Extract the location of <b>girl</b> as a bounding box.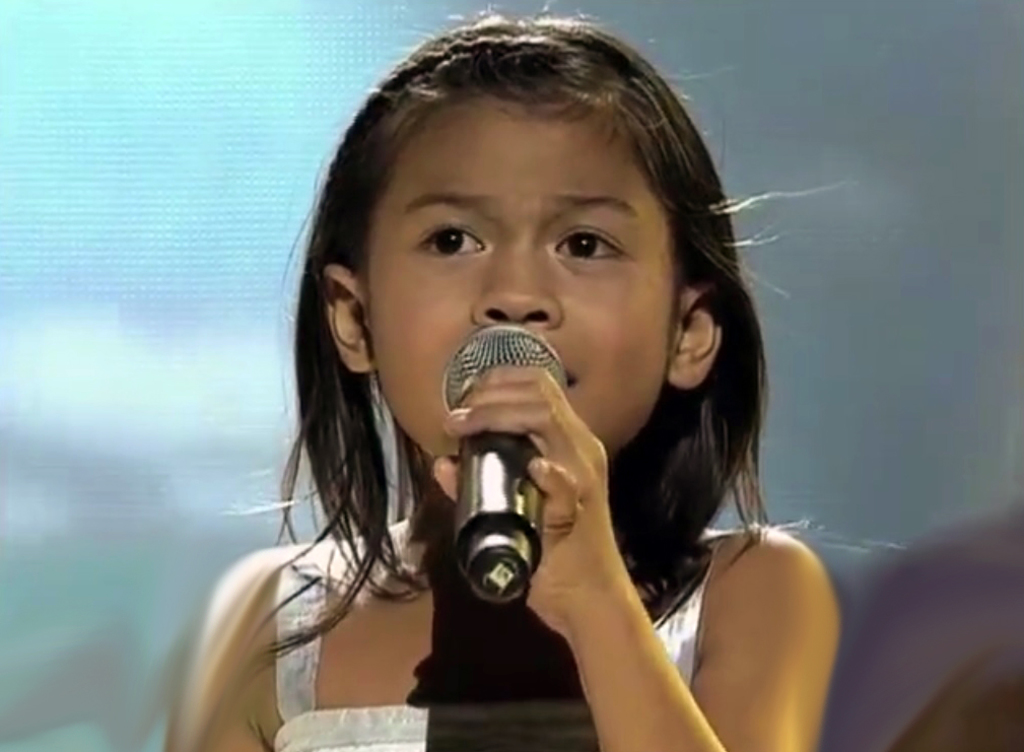
163,0,848,751.
